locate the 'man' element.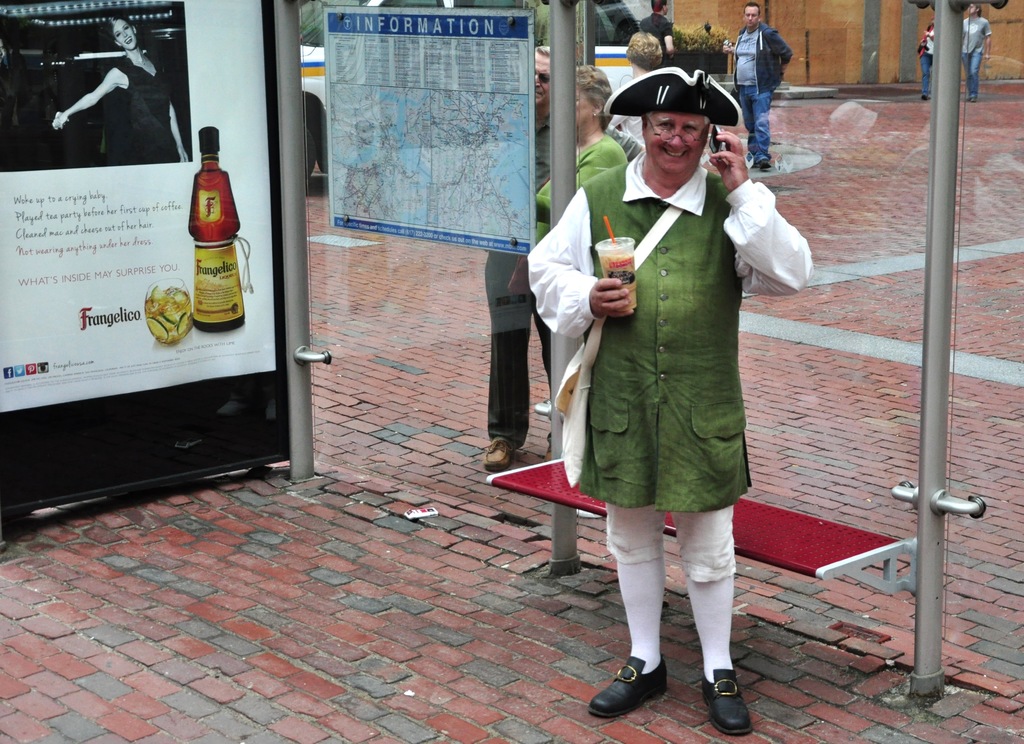
Element bbox: 545:87:795:677.
